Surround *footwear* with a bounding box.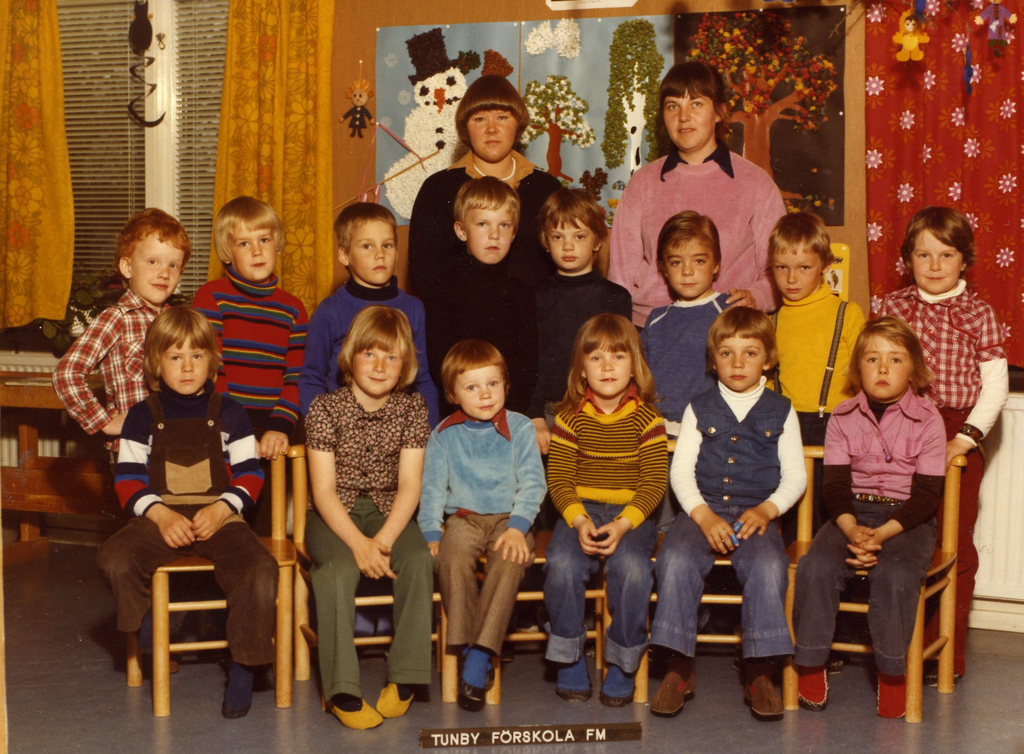
bbox=[459, 681, 479, 700].
